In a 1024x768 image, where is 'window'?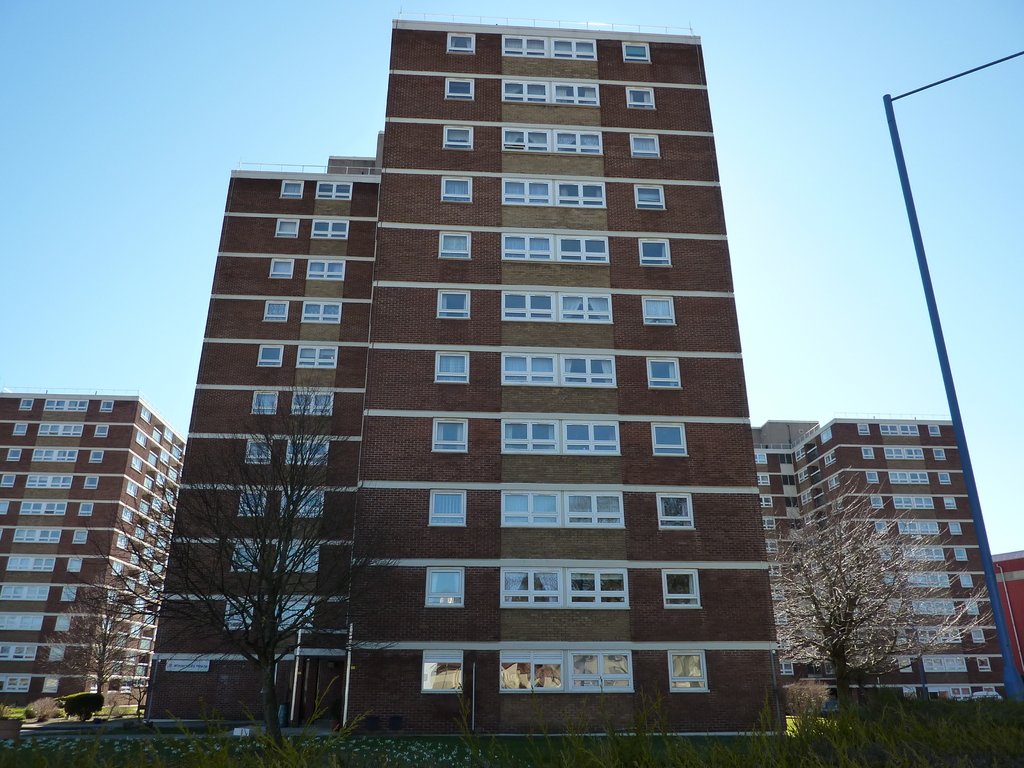
(x1=861, y1=449, x2=872, y2=460).
